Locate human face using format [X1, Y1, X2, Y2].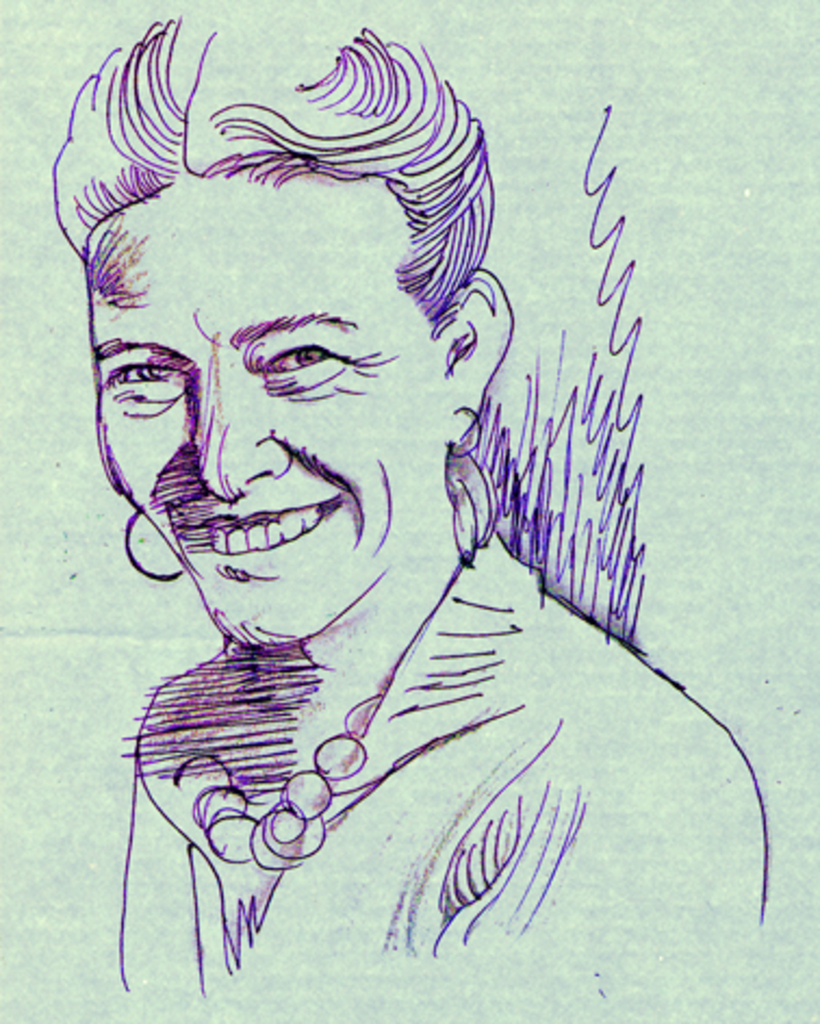
[93, 169, 438, 647].
